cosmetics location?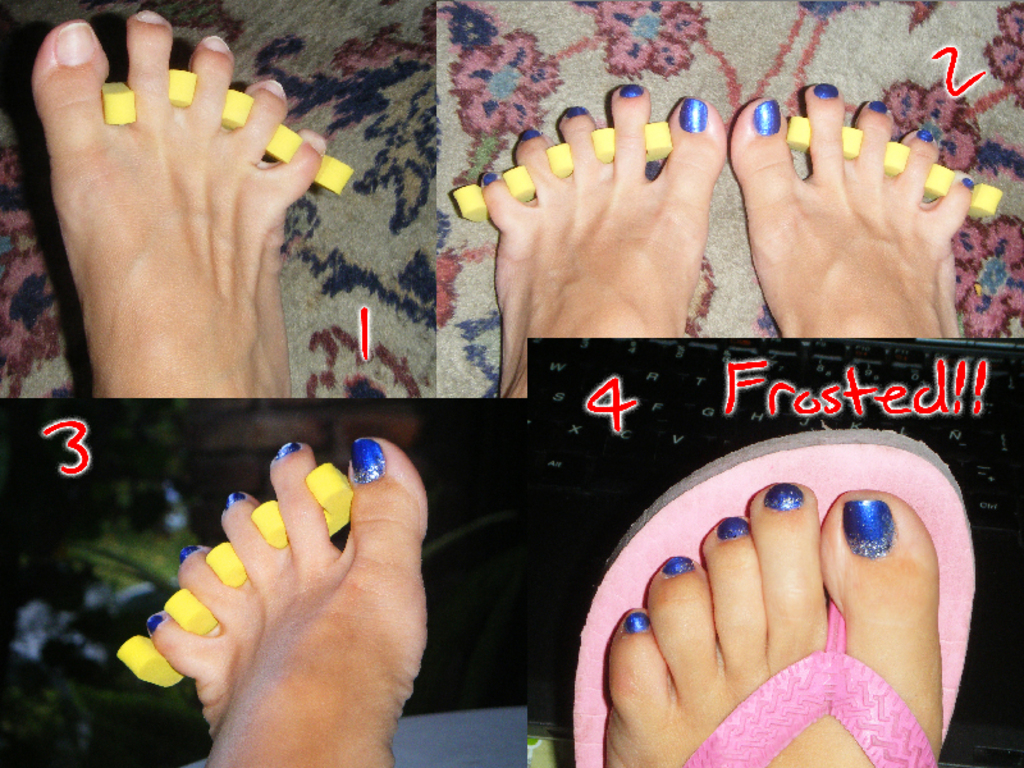
crop(838, 495, 905, 559)
